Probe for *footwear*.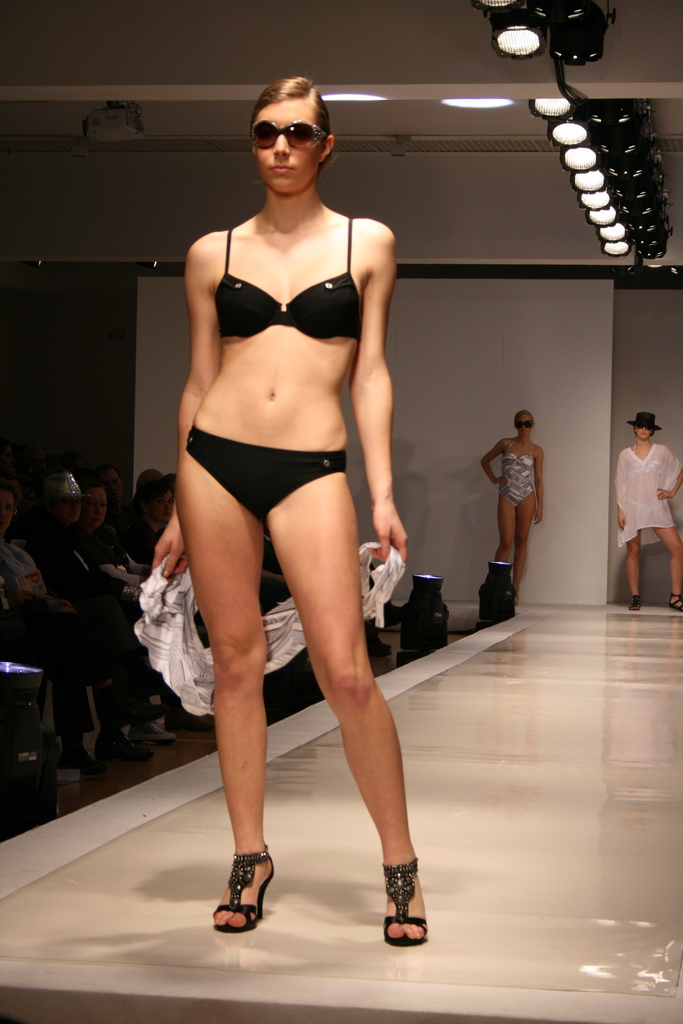
Probe result: Rect(65, 743, 115, 778).
